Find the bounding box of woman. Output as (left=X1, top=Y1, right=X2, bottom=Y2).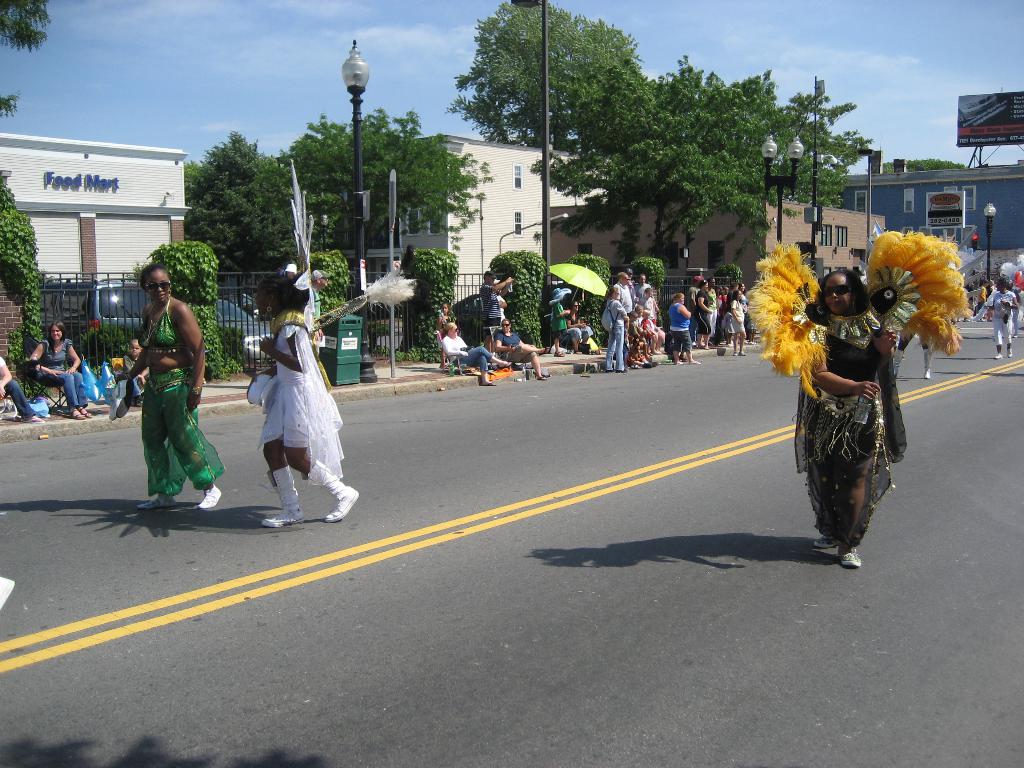
(left=735, top=283, right=749, bottom=339).
